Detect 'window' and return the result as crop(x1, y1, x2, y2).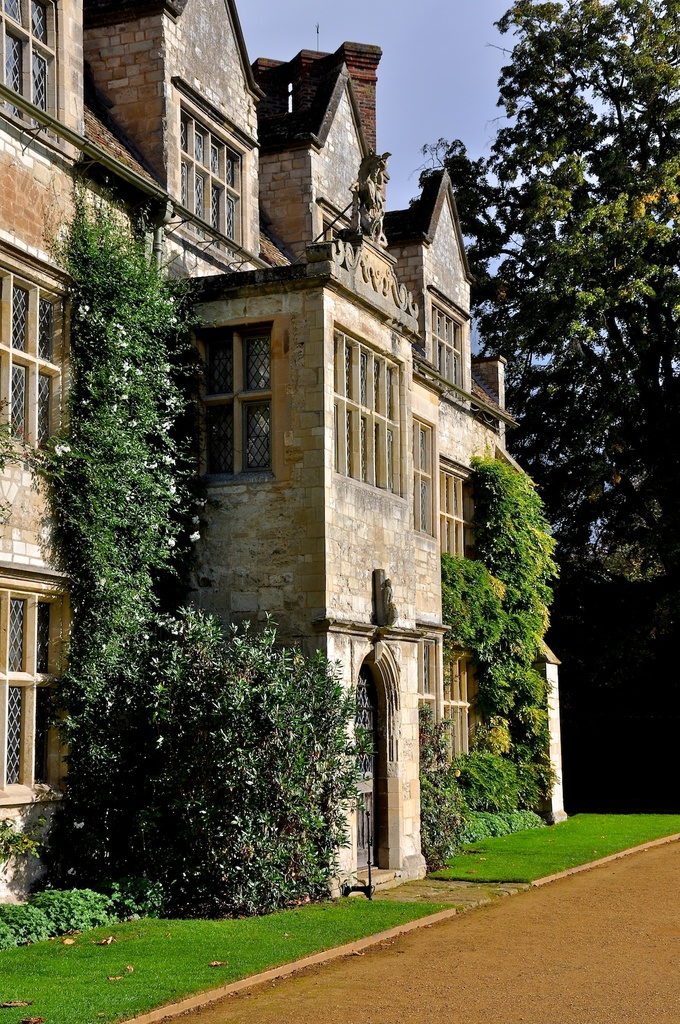
crop(196, 285, 288, 482).
